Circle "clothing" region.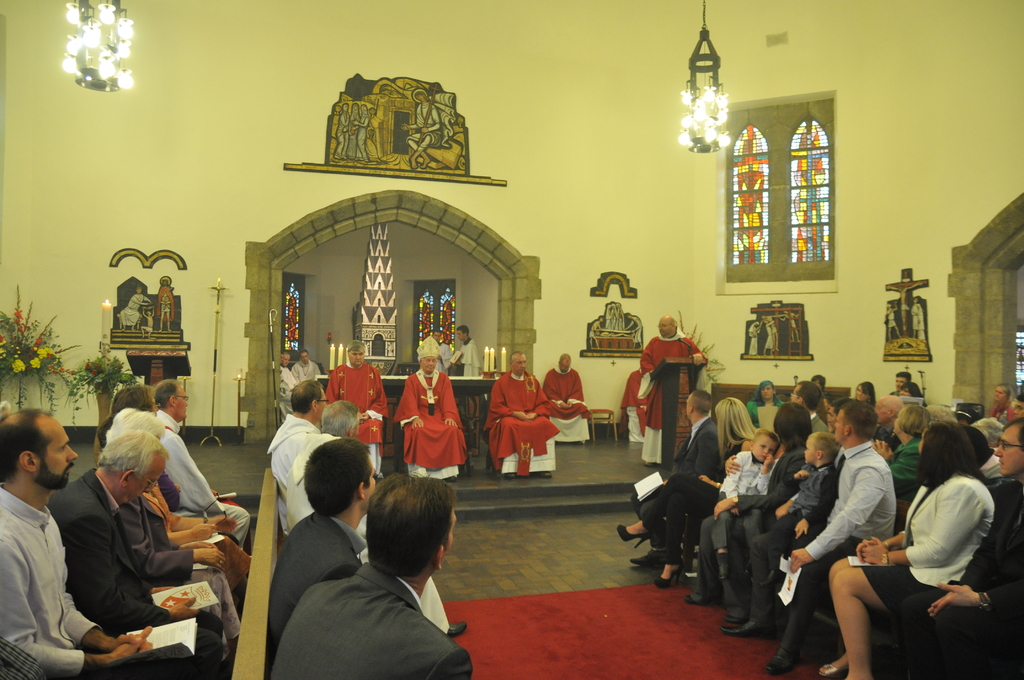
Region: box(715, 448, 778, 505).
